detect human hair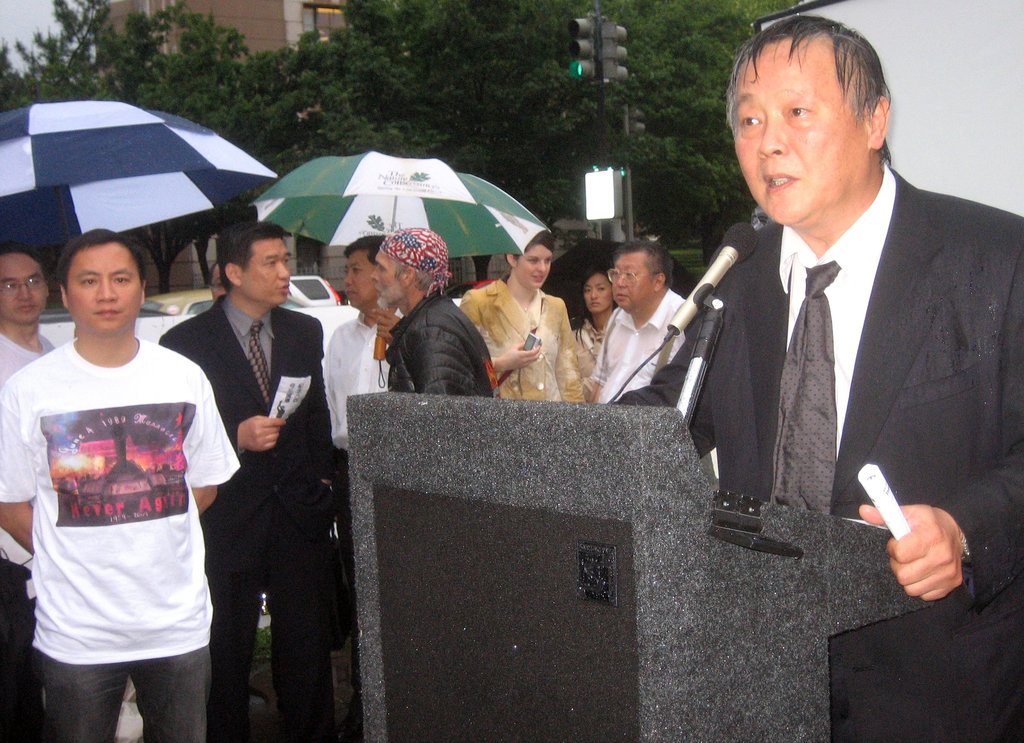
Rect(0, 240, 50, 291)
